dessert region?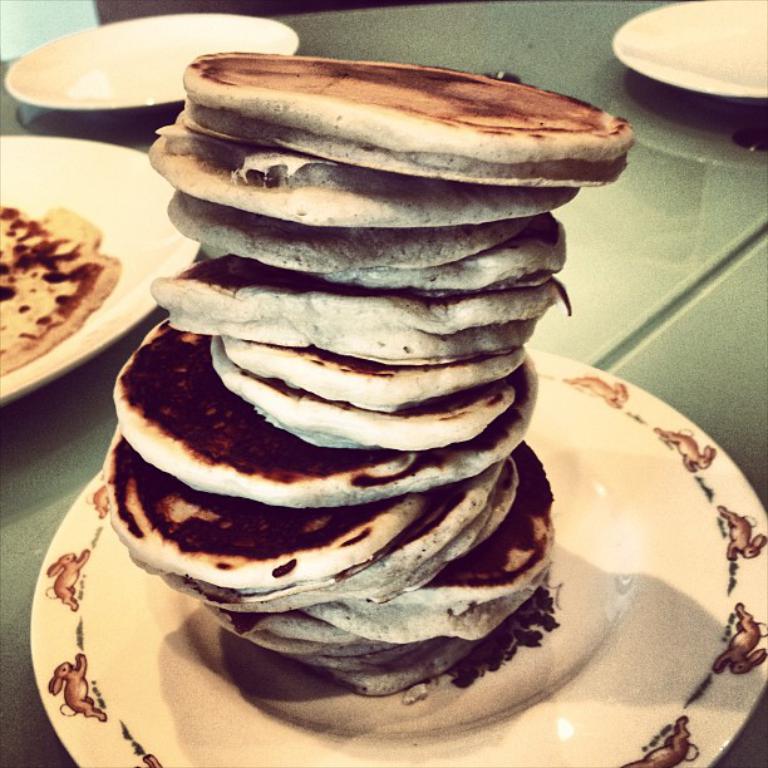
left=0, top=205, right=123, bottom=379
